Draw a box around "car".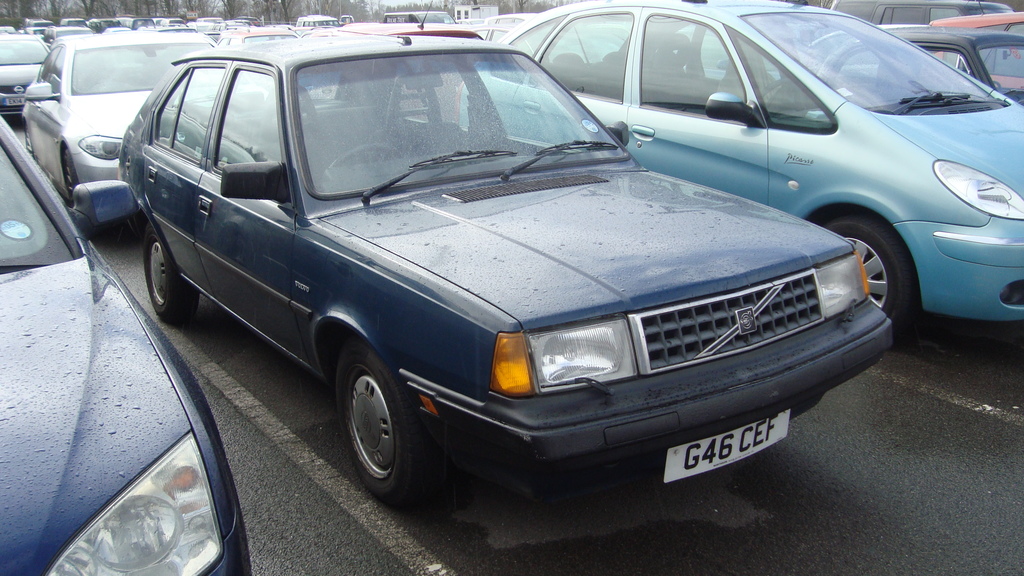
x1=121 y1=29 x2=904 y2=553.
